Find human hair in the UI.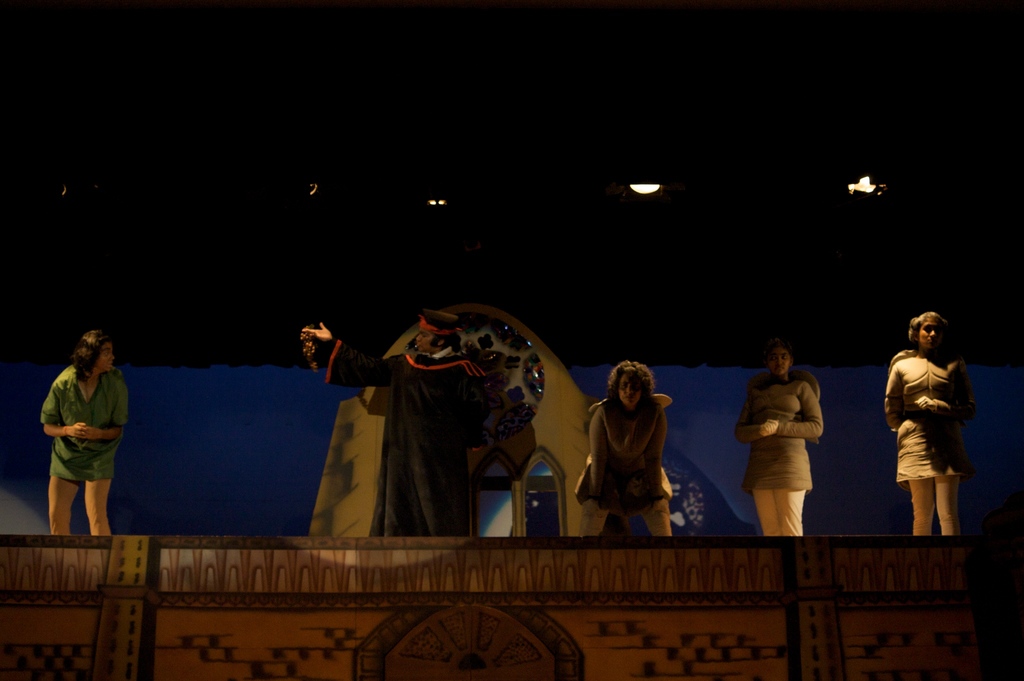
UI element at (x1=74, y1=327, x2=113, y2=389).
